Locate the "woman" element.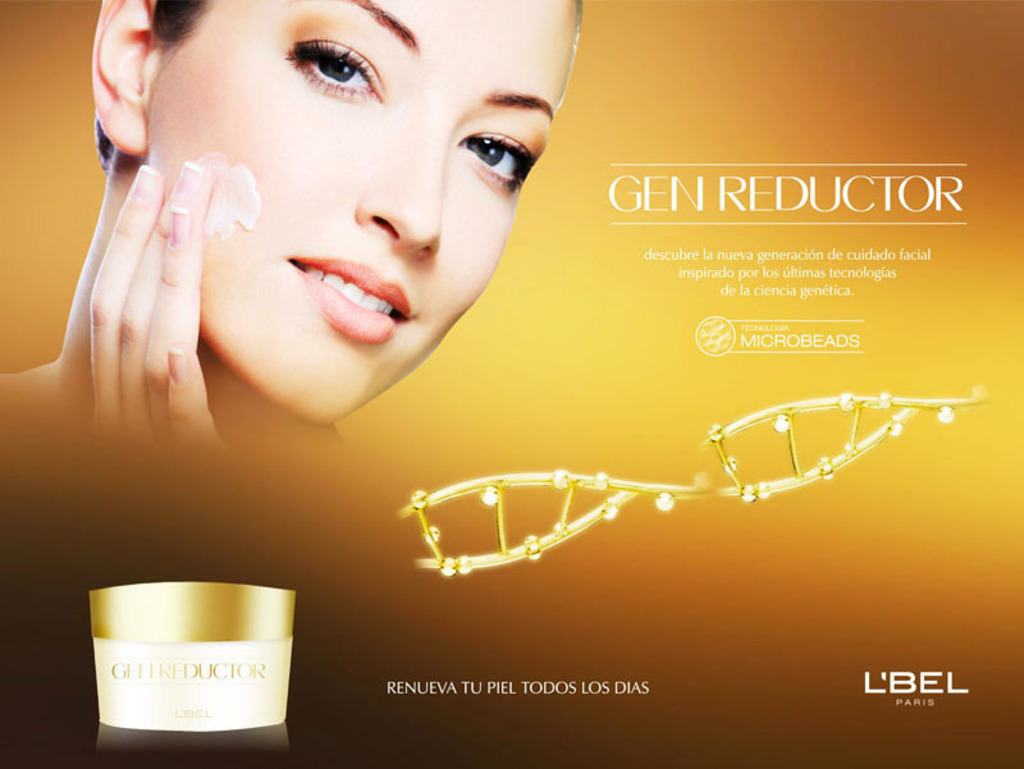
Element bbox: (0,0,590,452).
